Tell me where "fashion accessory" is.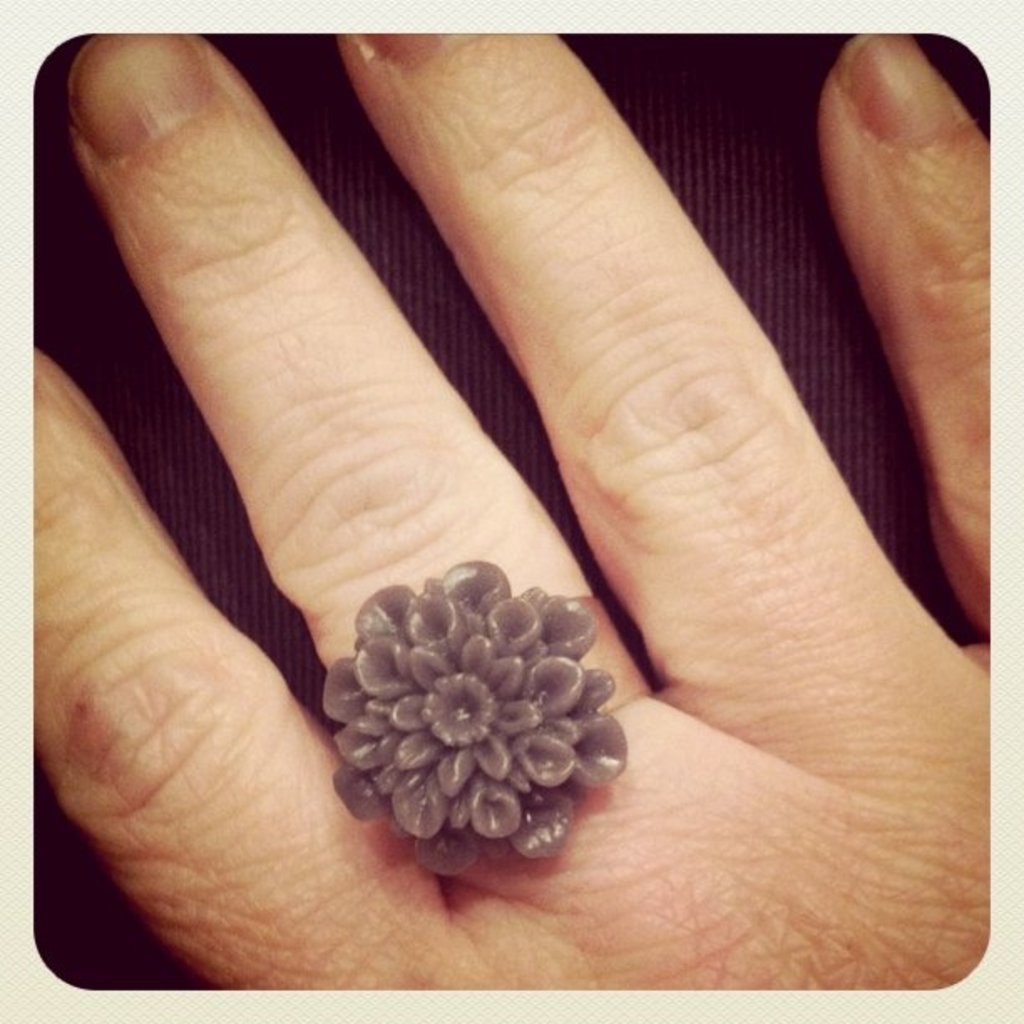
"fashion accessory" is at x1=321, y1=557, x2=626, y2=882.
